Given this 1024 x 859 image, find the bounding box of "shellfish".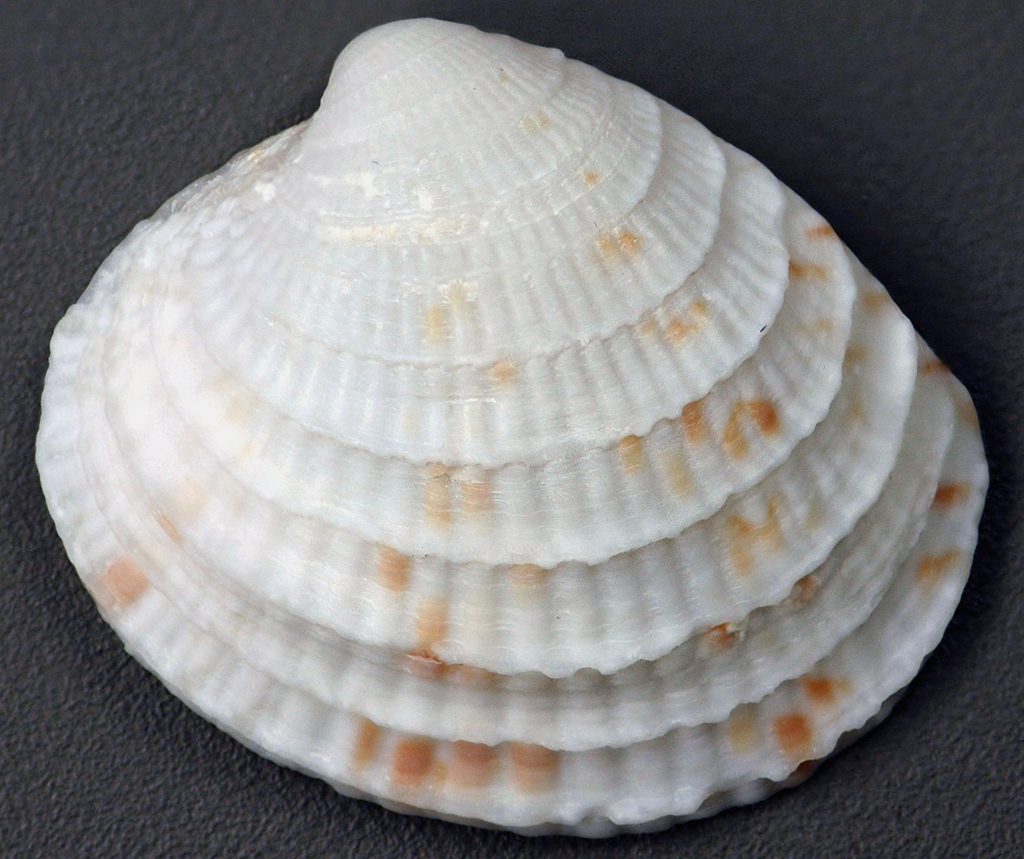
26/12/990/842.
